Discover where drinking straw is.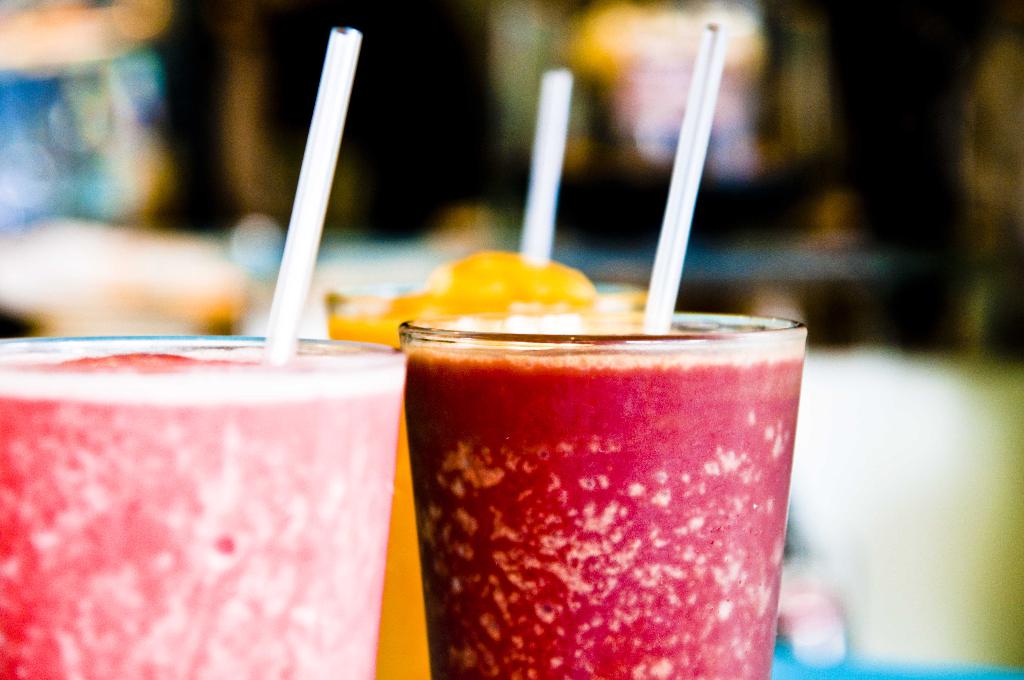
Discovered at bbox=(257, 26, 364, 358).
